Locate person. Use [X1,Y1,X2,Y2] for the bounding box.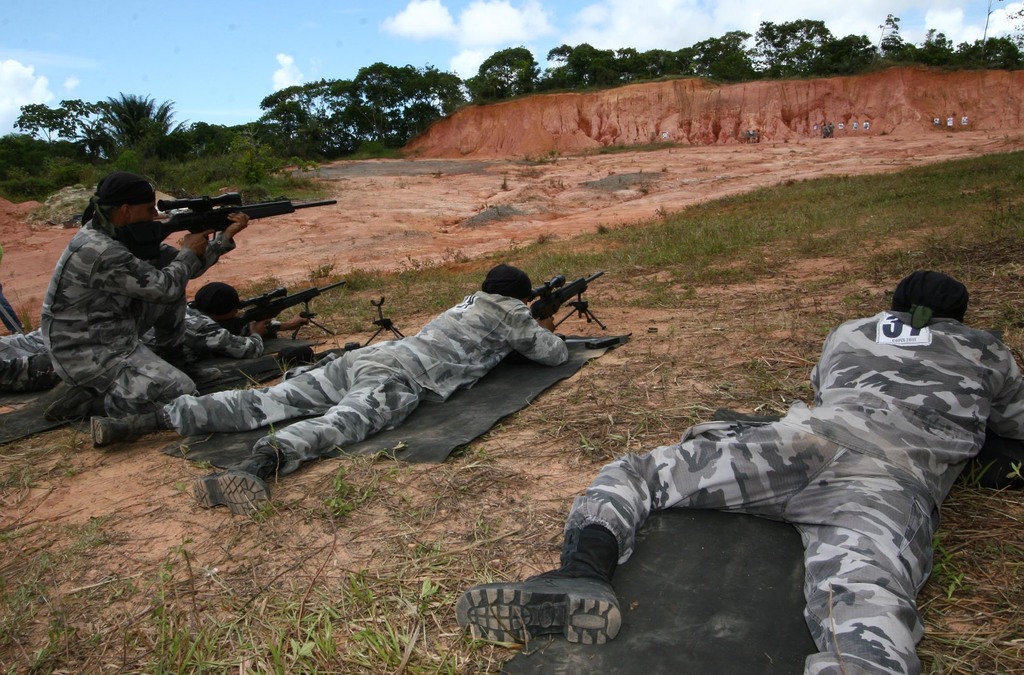
[447,261,1012,671].
